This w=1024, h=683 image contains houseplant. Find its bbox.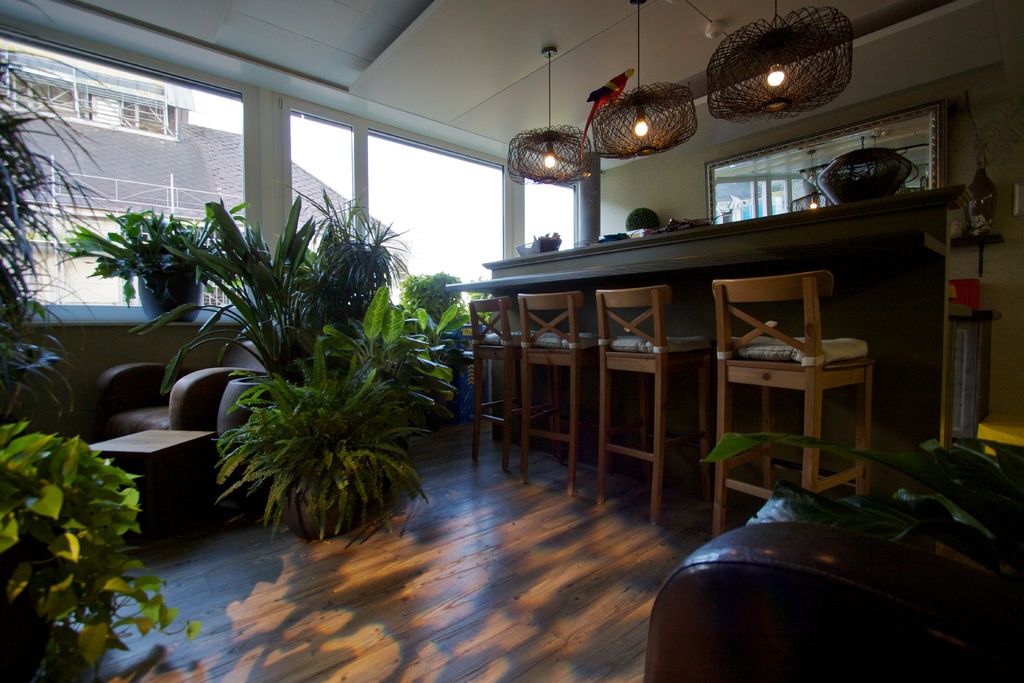
BBox(50, 198, 251, 324).
